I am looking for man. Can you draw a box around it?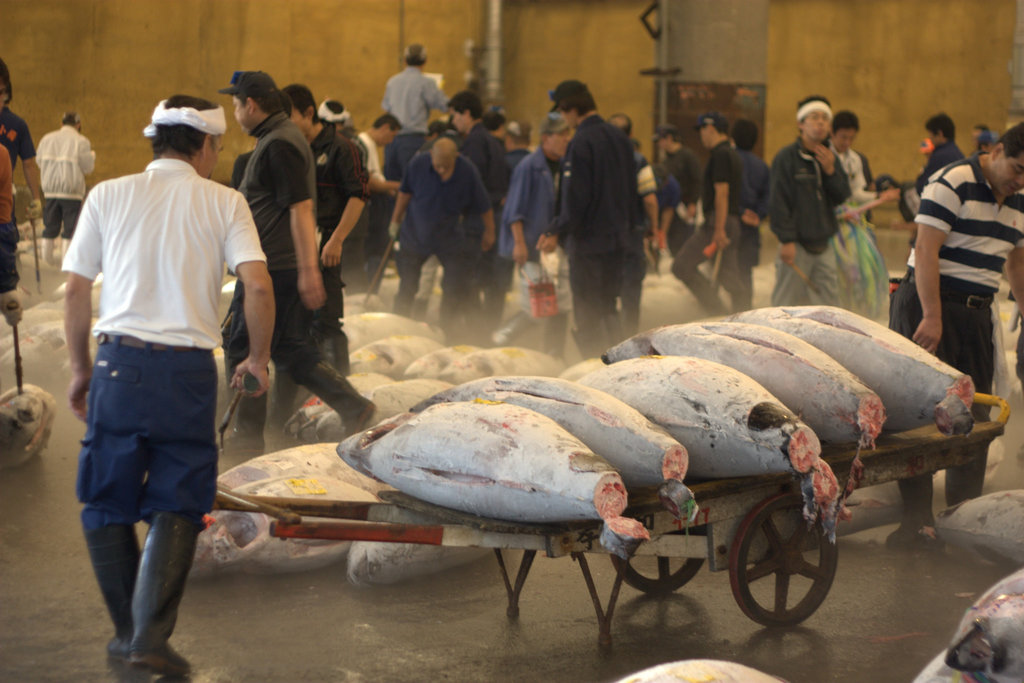
Sure, the bounding box is x1=915 y1=108 x2=967 y2=204.
